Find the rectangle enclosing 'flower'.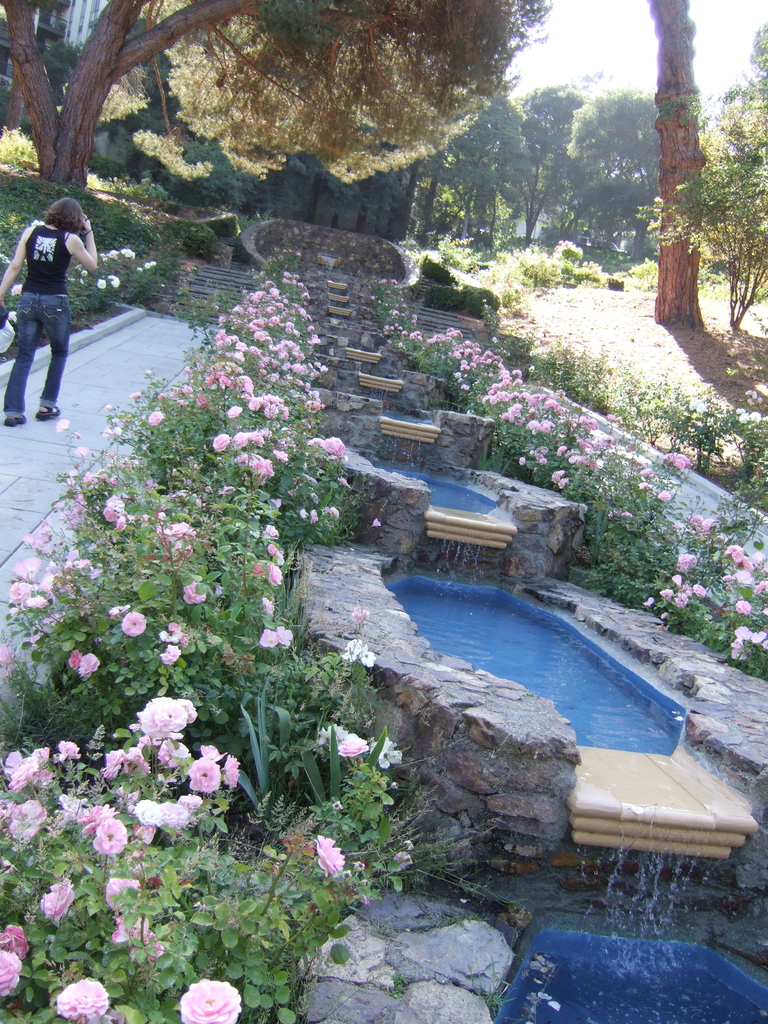
rect(9, 798, 44, 842).
